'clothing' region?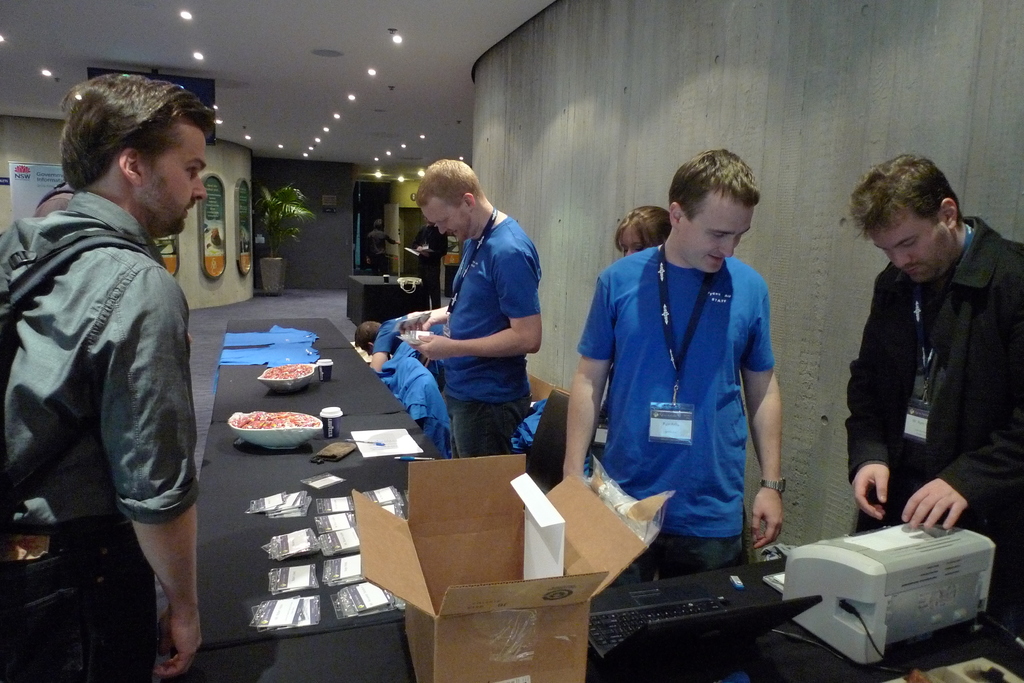
rect(0, 181, 202, 682)
